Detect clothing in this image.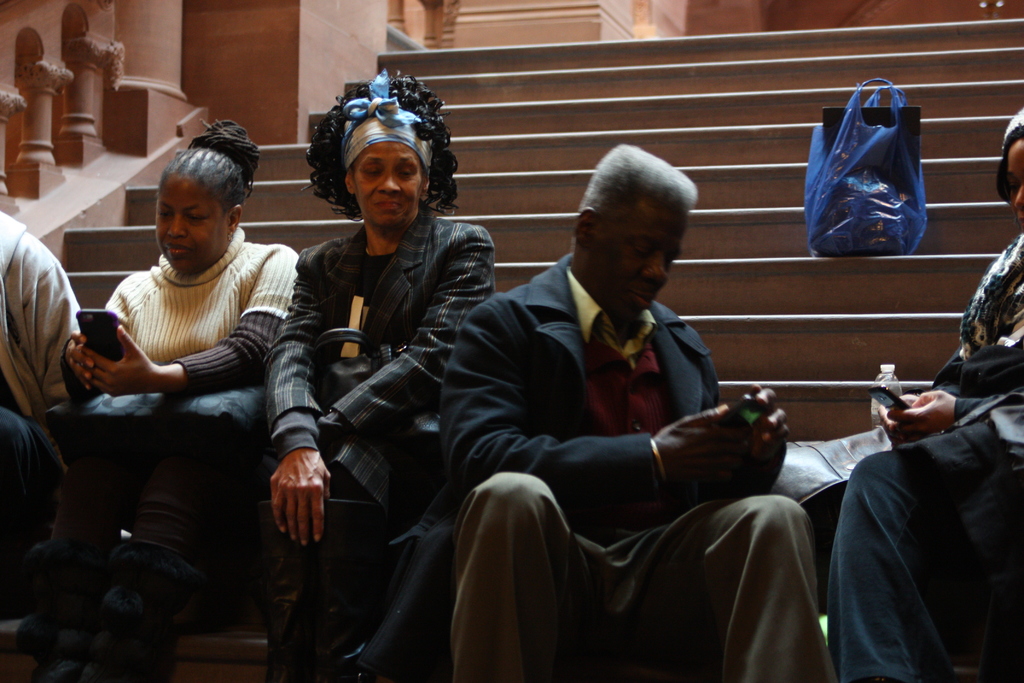
Detection: 0, 209, 81, 600.
